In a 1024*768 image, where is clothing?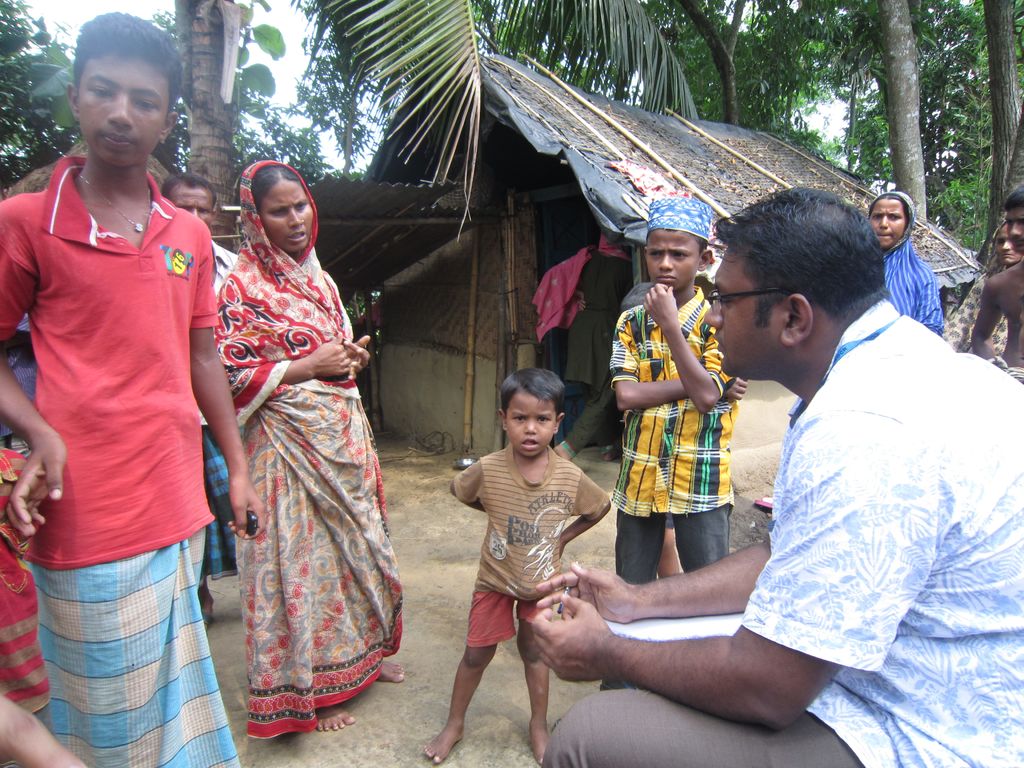
(x1=445, y1=441, x2=614, y2=649).
